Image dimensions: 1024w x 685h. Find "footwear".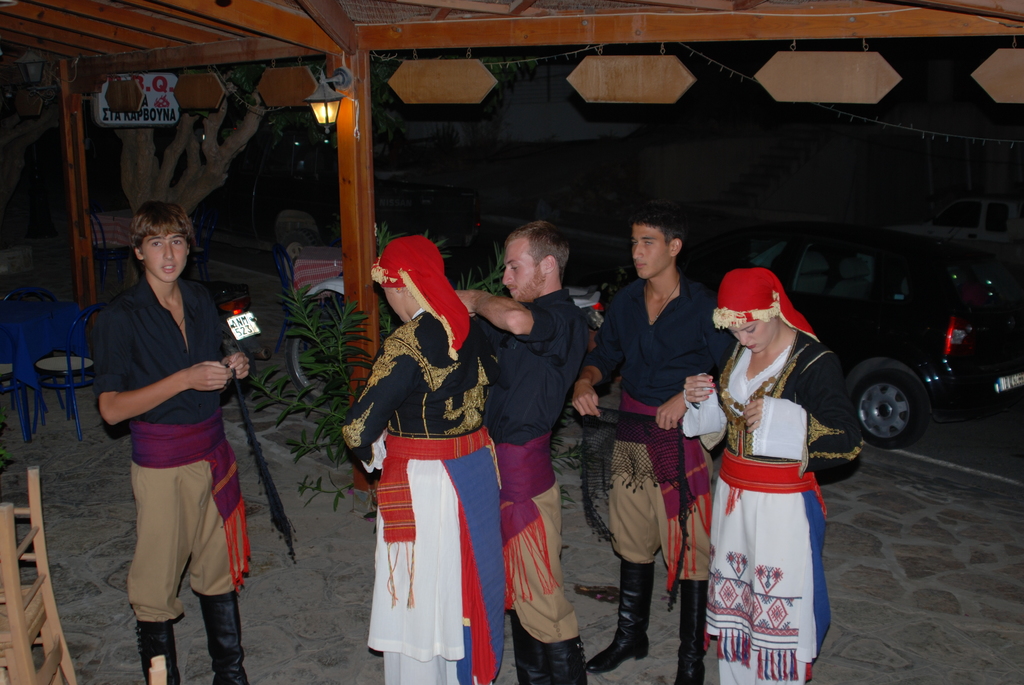
bbox(584, 559, 650, 673).
